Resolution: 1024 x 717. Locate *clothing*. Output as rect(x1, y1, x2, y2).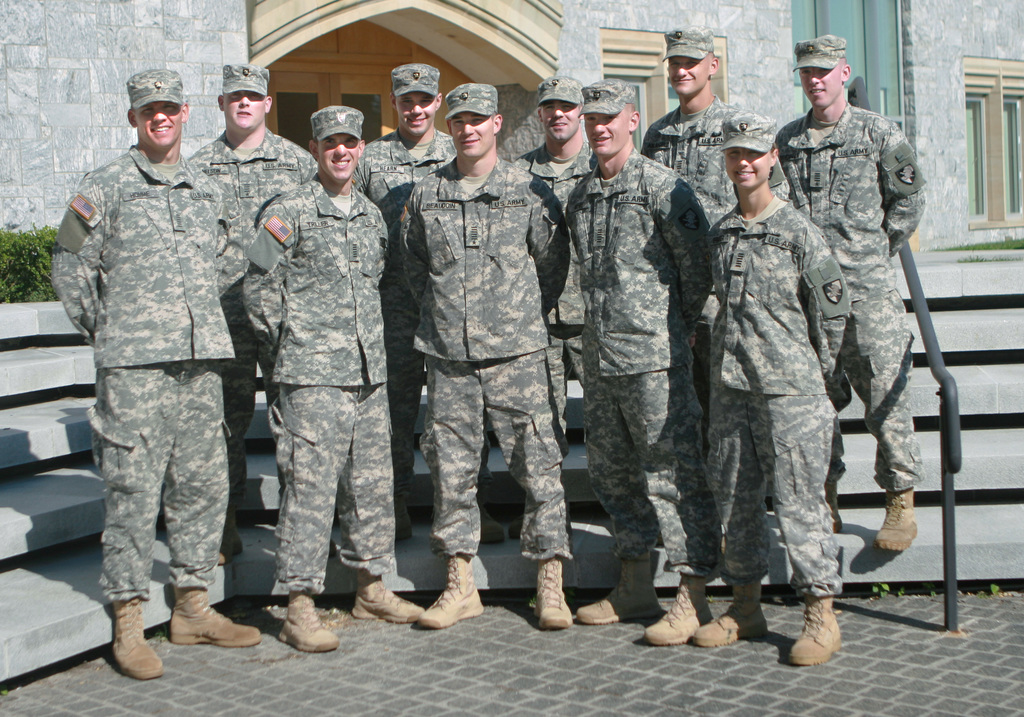
rect(184, 126, 320, 494).
